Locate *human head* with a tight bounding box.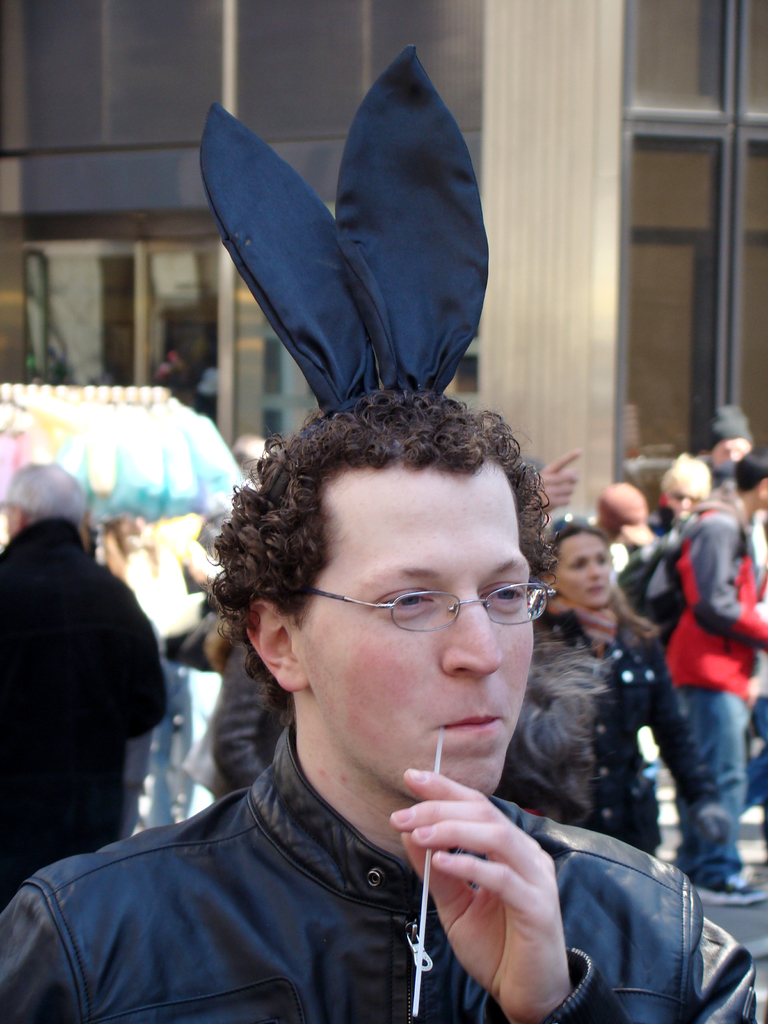
rect(220, 388, 572, 774).
